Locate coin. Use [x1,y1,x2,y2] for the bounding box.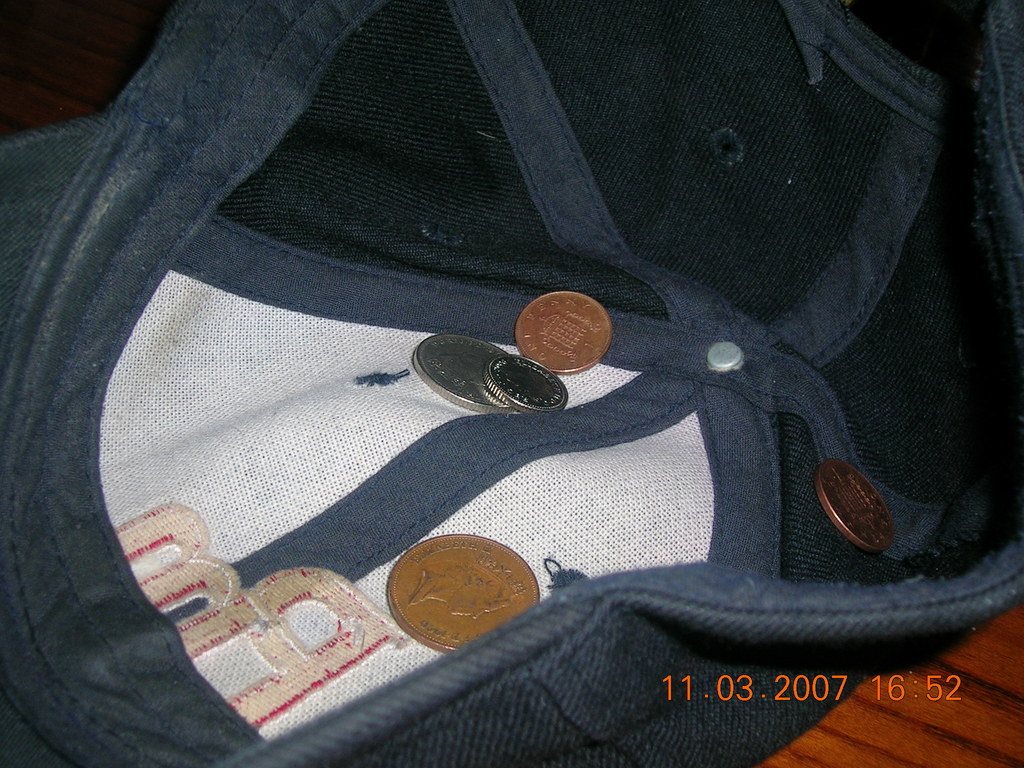
[408,328,504,410].
